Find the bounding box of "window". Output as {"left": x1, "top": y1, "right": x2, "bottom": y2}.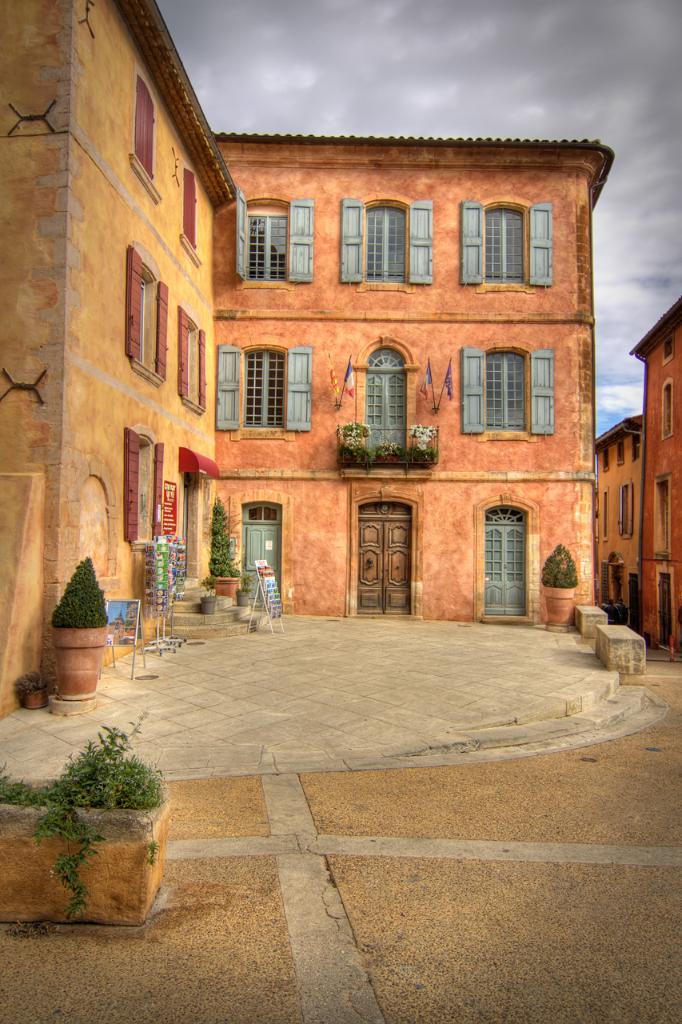
{"left": 620, "top": 482, "right": 629, "bottom": 538}.
